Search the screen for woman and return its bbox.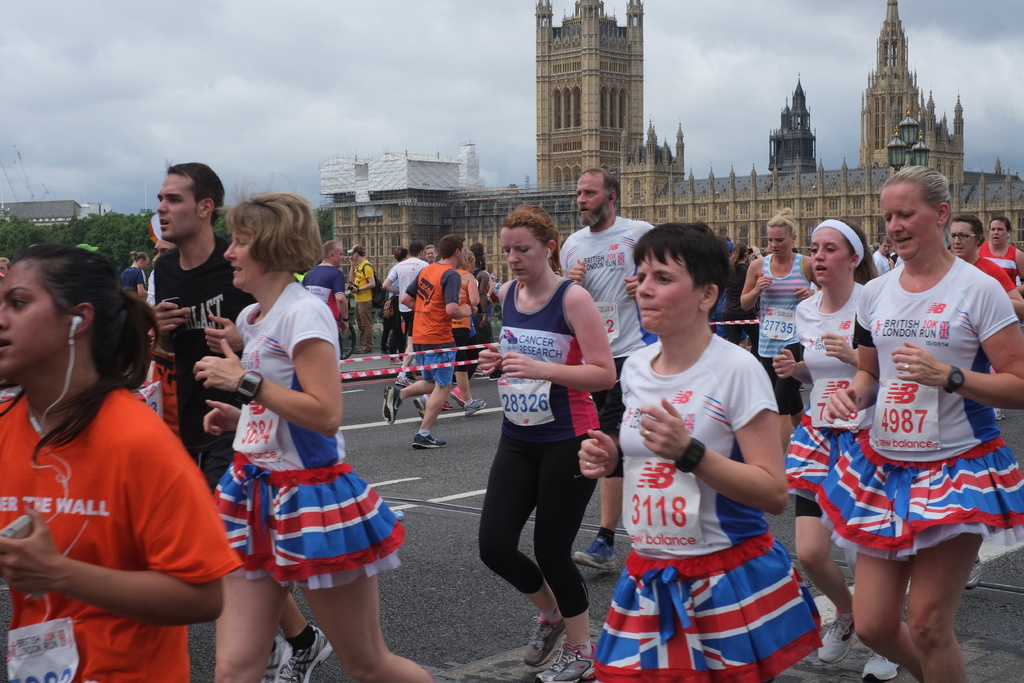
Found: (769, 217, 907, 672).
